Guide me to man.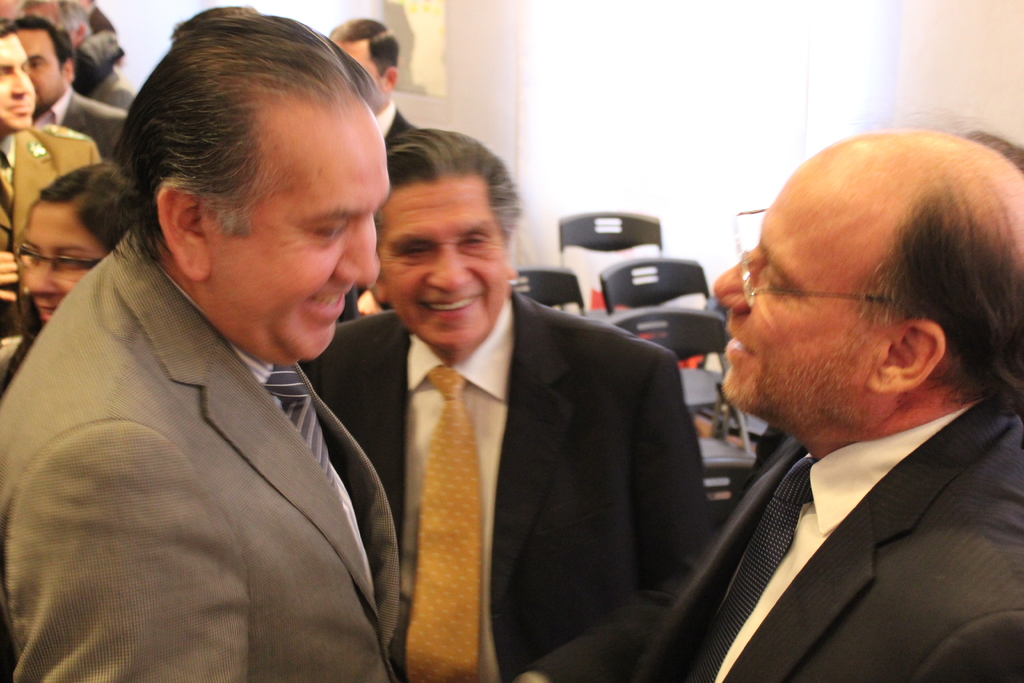
Guidance: rect(0, 21, 109, 338).
